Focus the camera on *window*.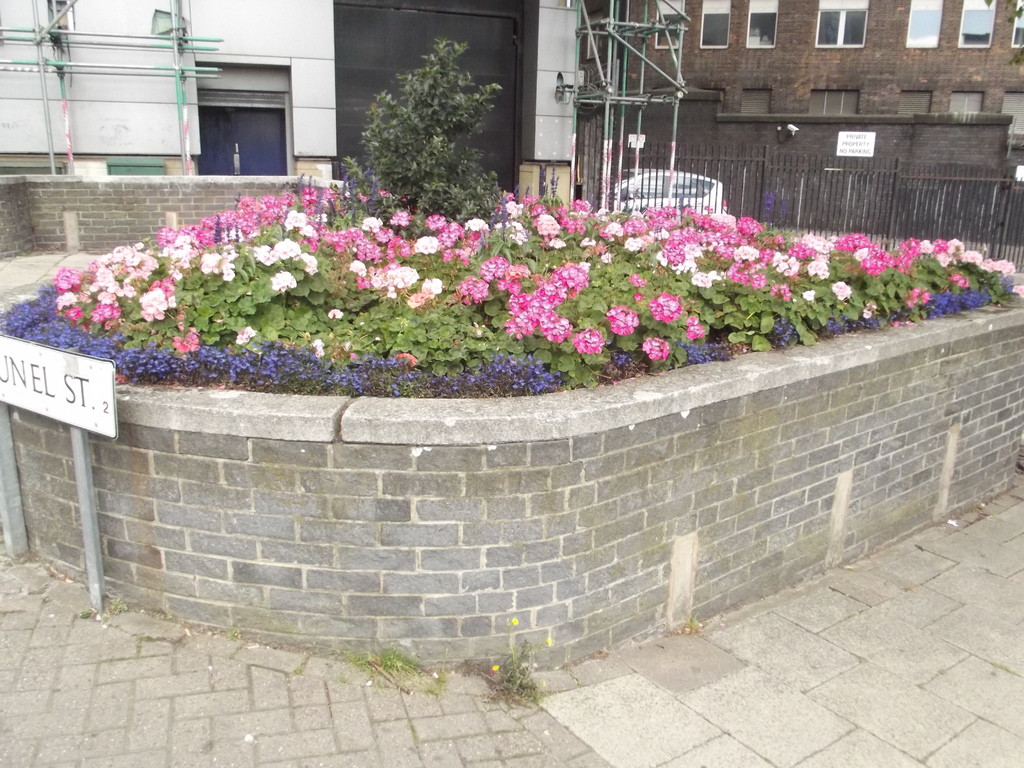
Focus region: detection(700, 0, 730, 50).
